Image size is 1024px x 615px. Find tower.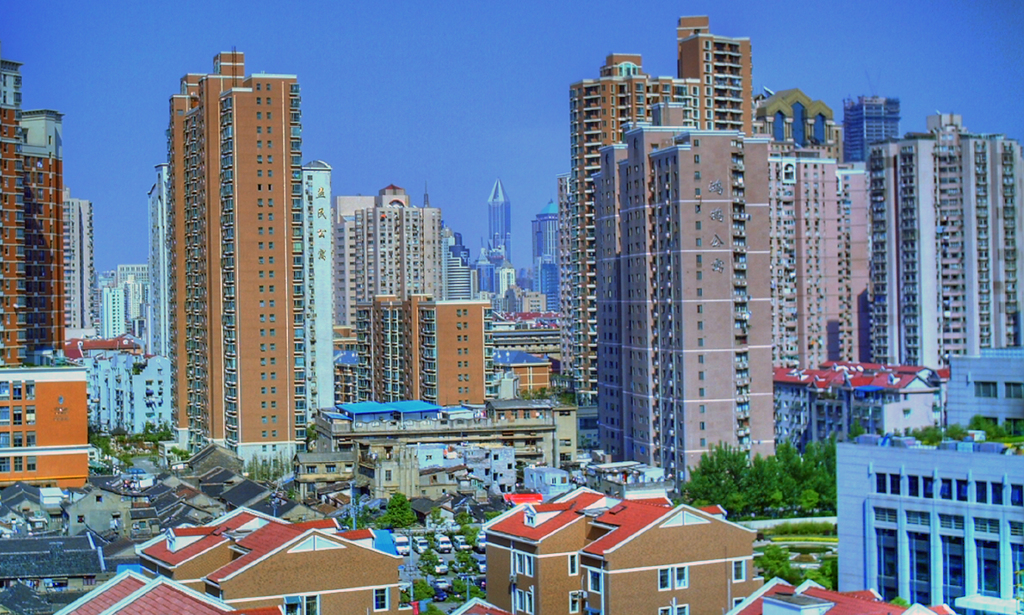
locate(486, 179, 505, 251).
